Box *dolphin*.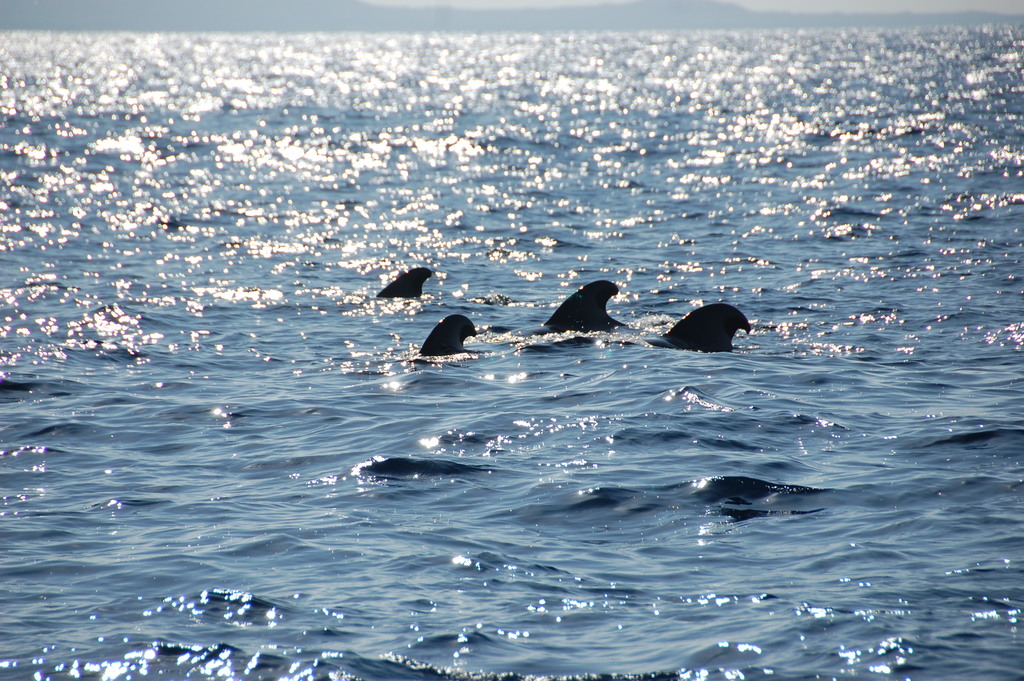
l=412, t=313, r=478, b=359.
